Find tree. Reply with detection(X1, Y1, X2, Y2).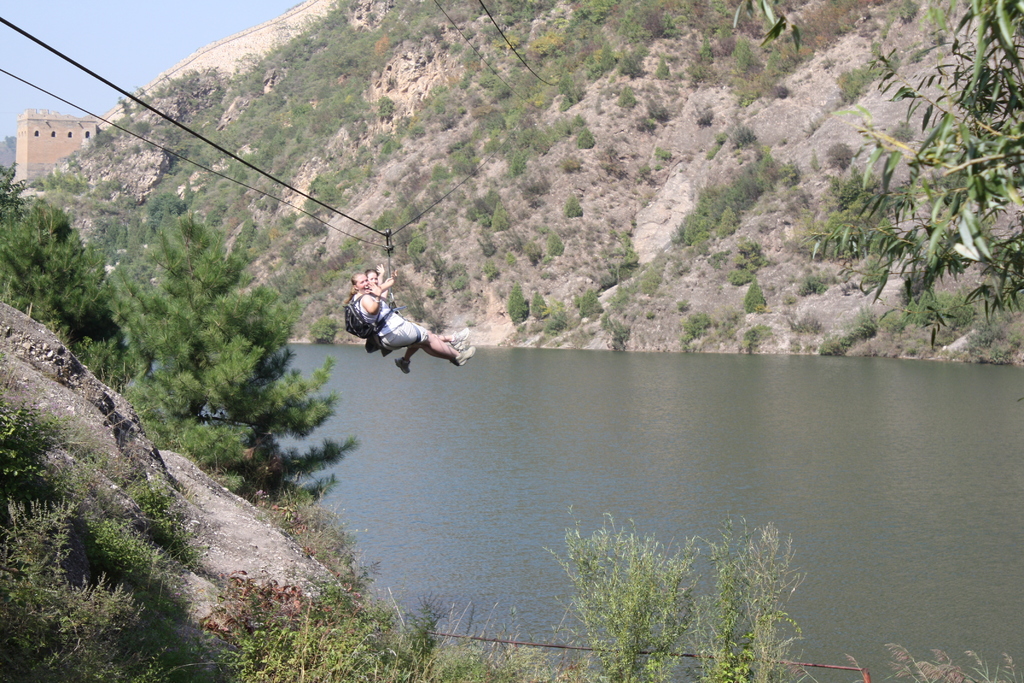
detection(110, 202, 365, 506).
